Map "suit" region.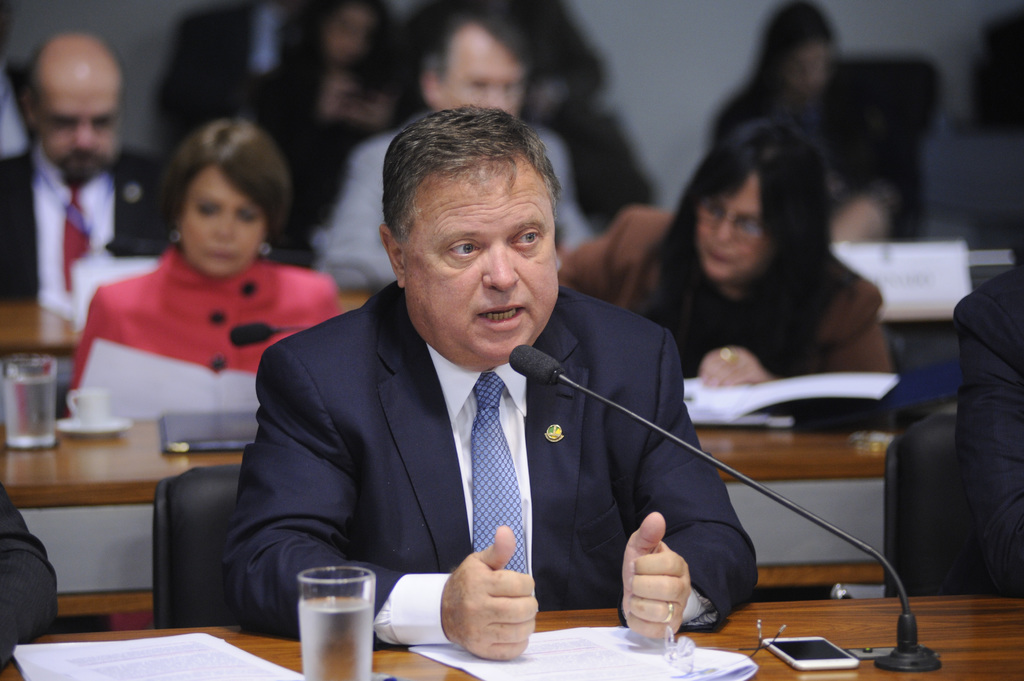
Mapped to 239/251/747/634.
